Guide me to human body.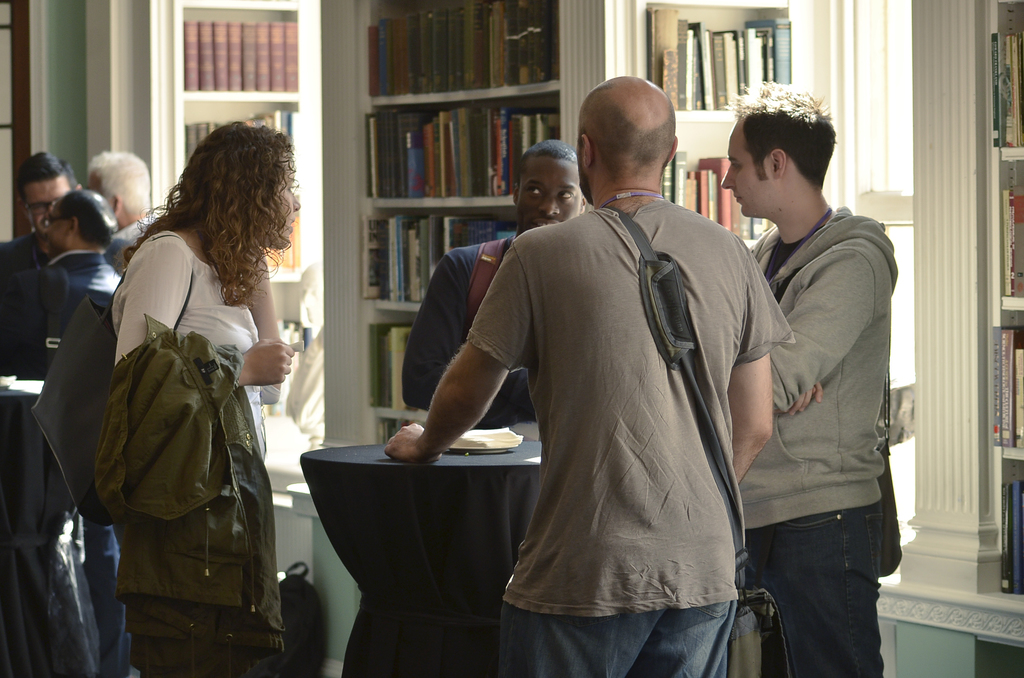
Guidance: (left=98, top=117, right=295, bottom=677).
